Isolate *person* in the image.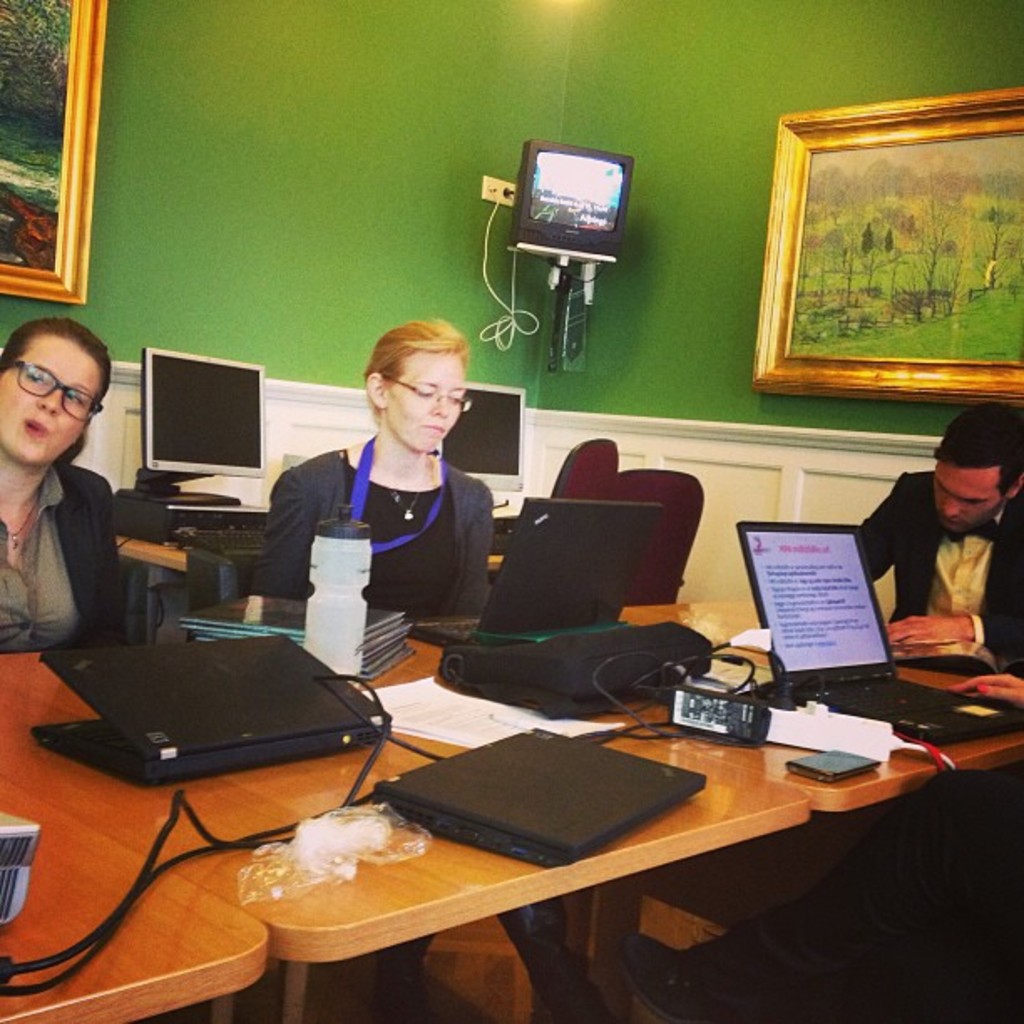
Isolated region: {"x1": 0, "y1": 313, "x2": 124, "y2": 663}.
